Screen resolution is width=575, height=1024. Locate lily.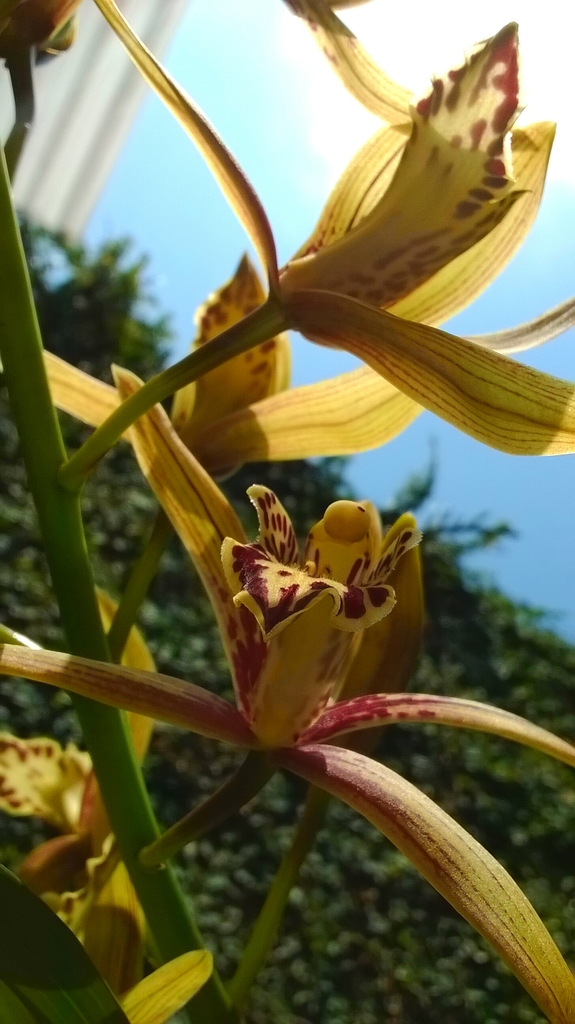
x1=83 y1=0 x2=574 y2=458.
